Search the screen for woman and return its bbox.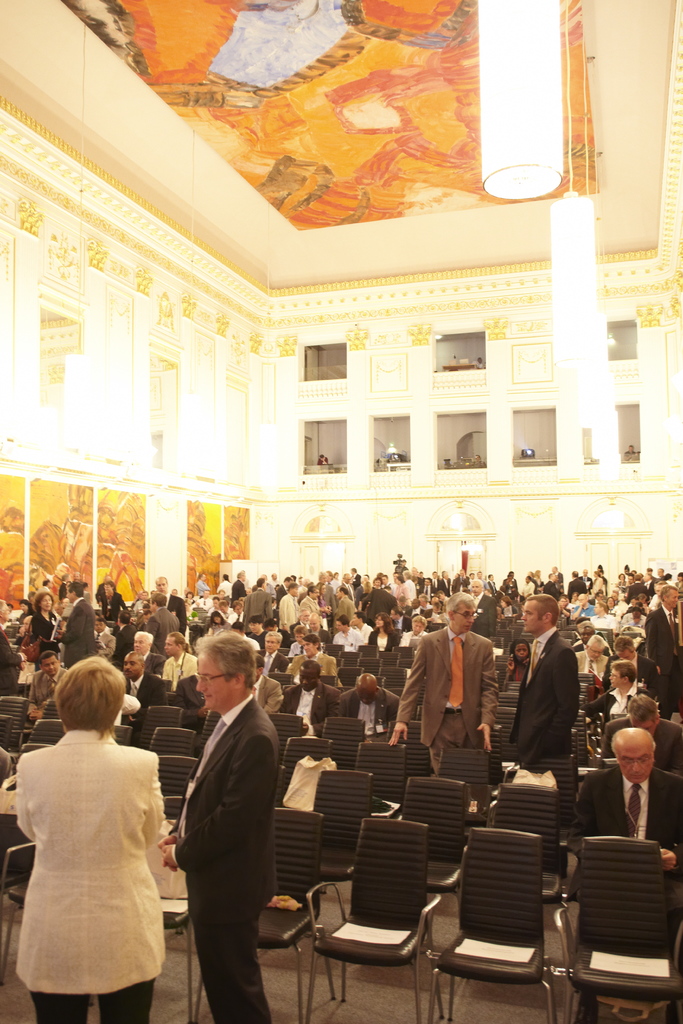
Found: locate(367, 610, 402, 653).
